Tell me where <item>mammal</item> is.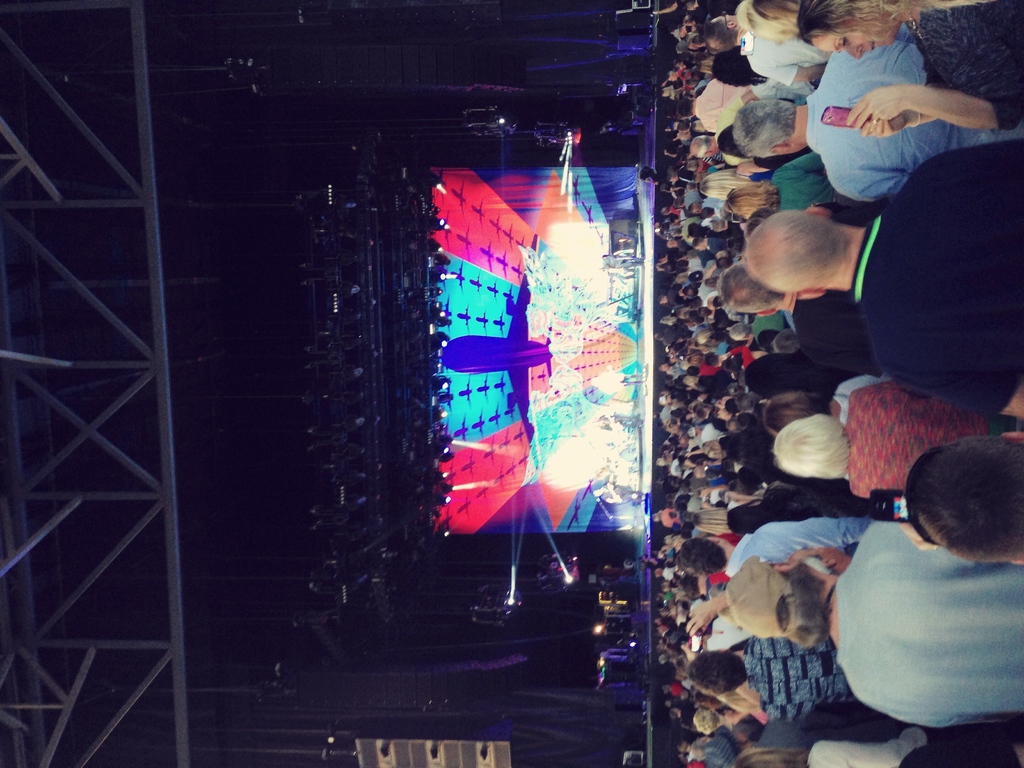
<item>mammal</item> is at 600/254/645/271.
